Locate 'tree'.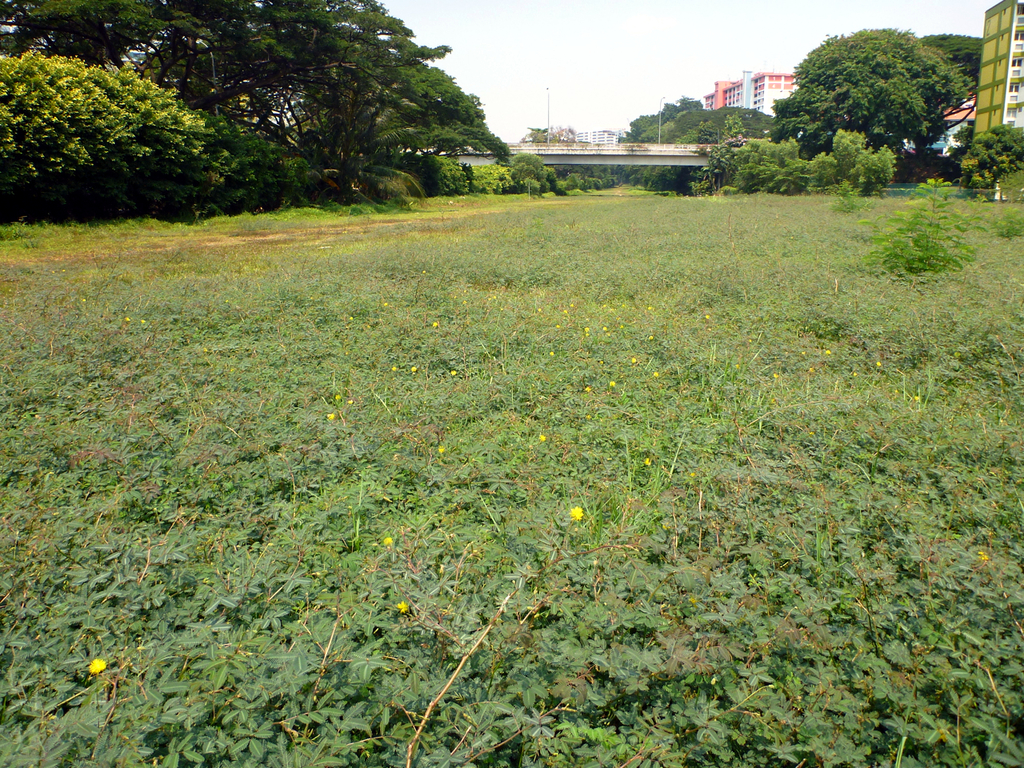
Bounding box: [378, 58, 507, 170].
